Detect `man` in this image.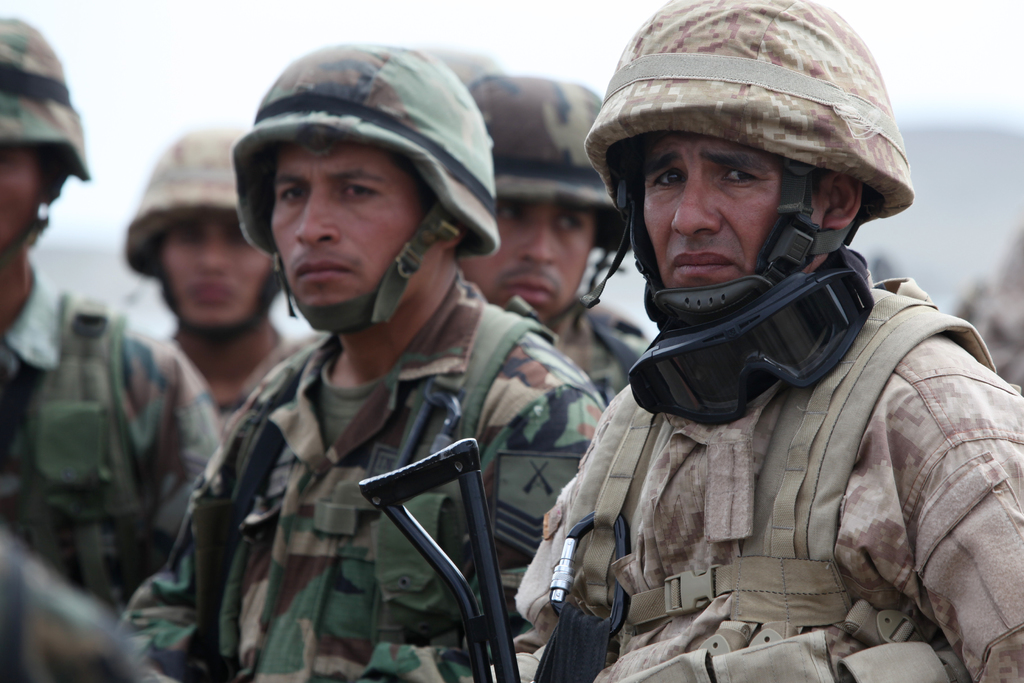
Detection: x1=115 y1=41 x2=609 y2=682.
